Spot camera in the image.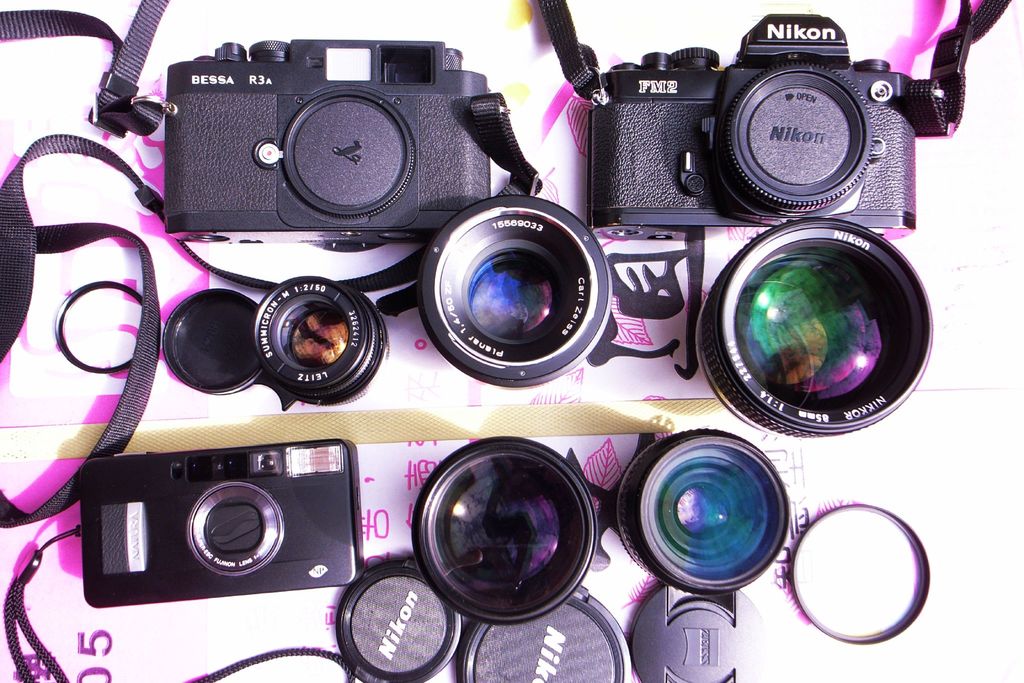
camera found at BBox(257, 273, 387, 406).
